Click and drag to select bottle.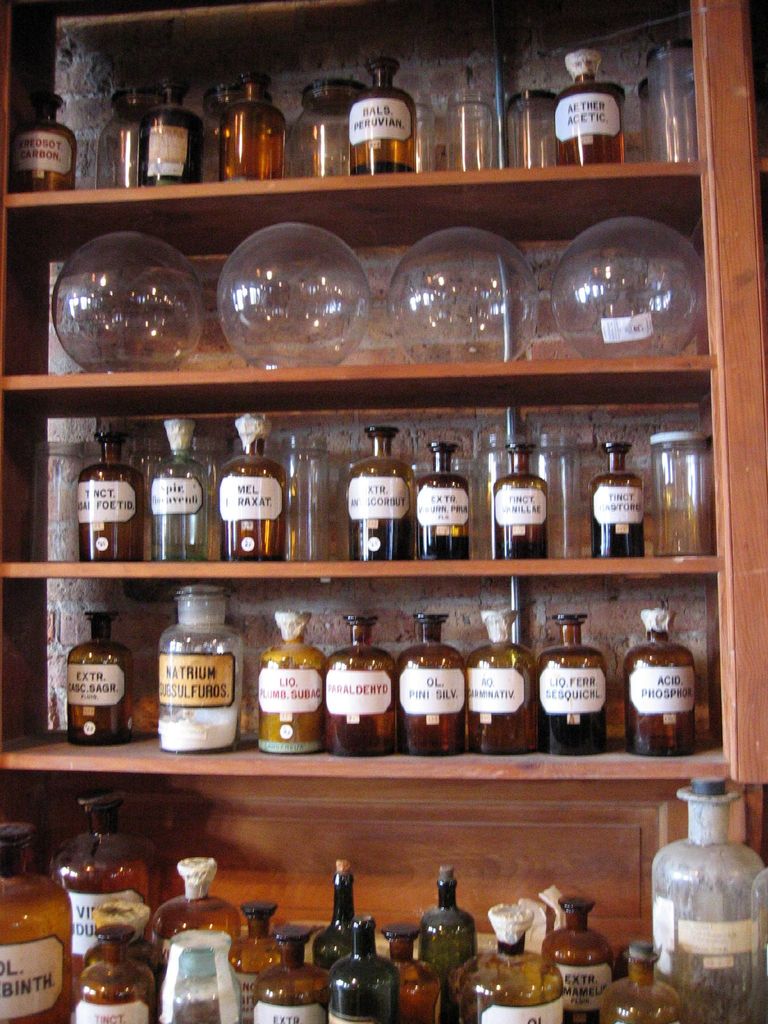
Selection: x1=609 y1=949 x2=684 y2=1023.
